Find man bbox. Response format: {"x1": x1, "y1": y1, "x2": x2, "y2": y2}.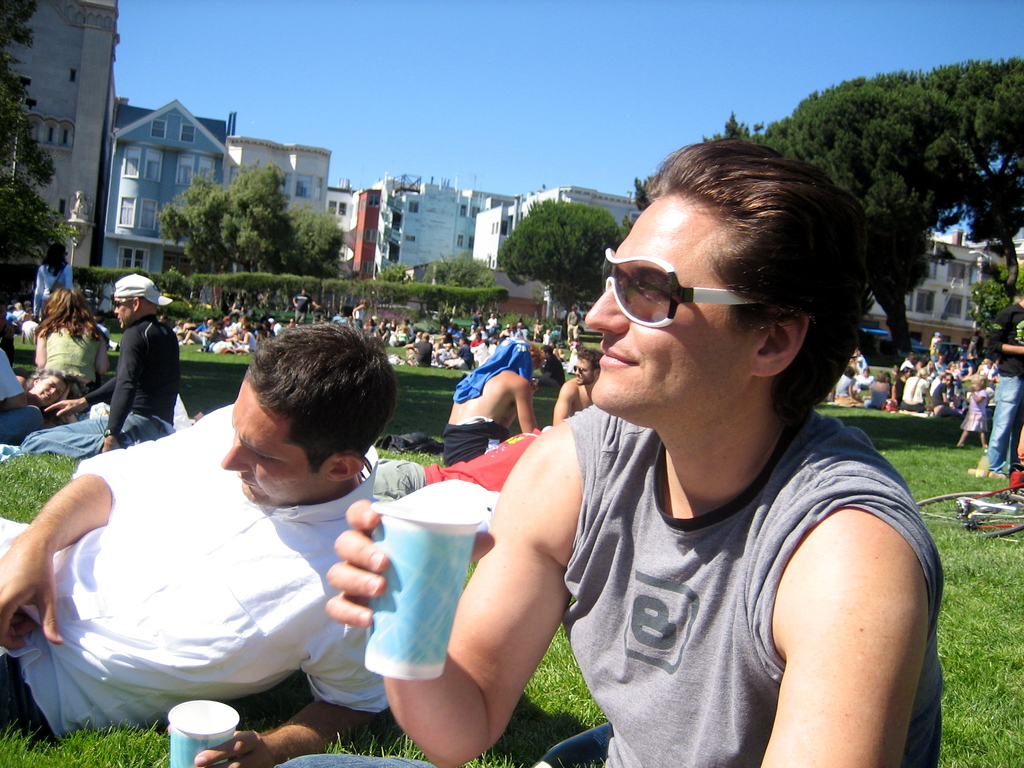
{"x1": 323, "y1": 139, "x2": 943, "y2": 767}.
